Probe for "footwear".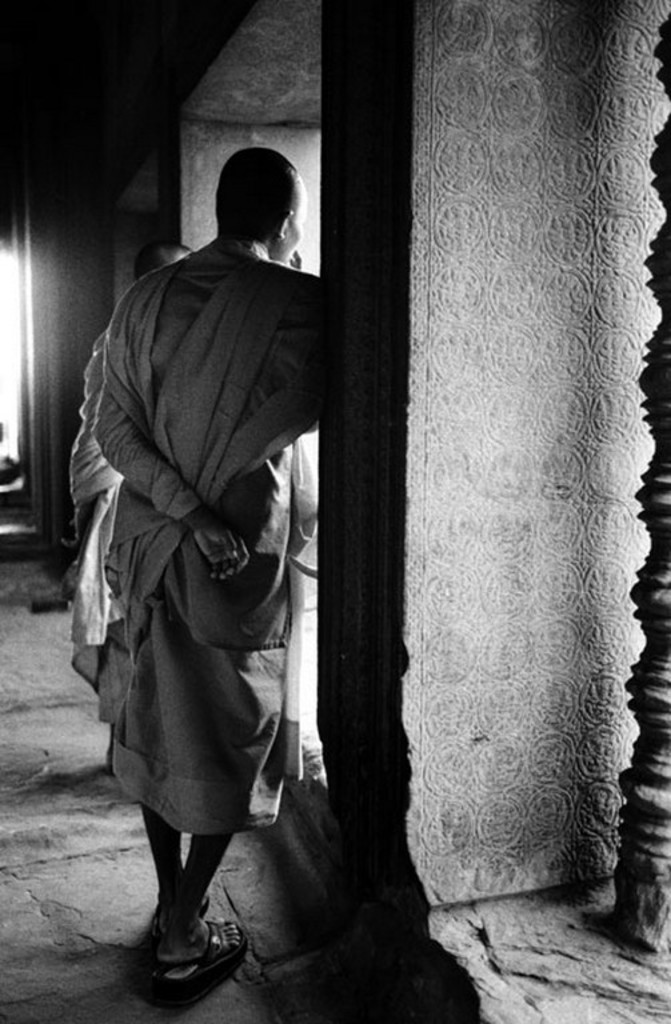
Probe result: 137, 913, 232, 999.
